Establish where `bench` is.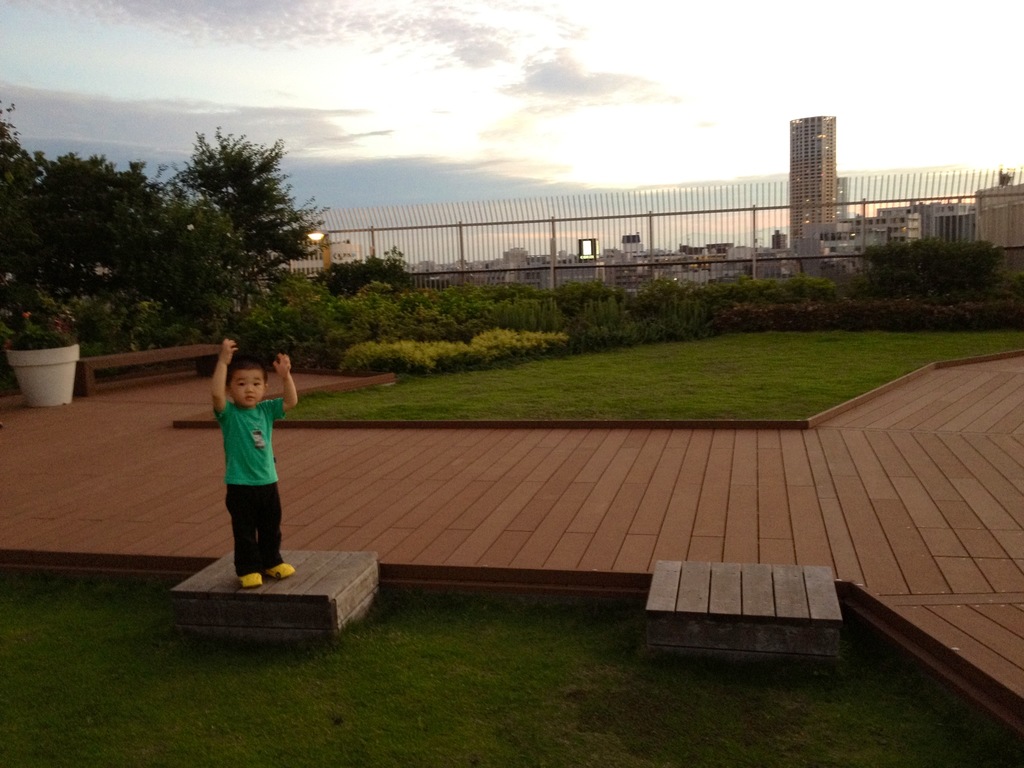
Established at [left=82, top=343, right=227, bottom=400].
